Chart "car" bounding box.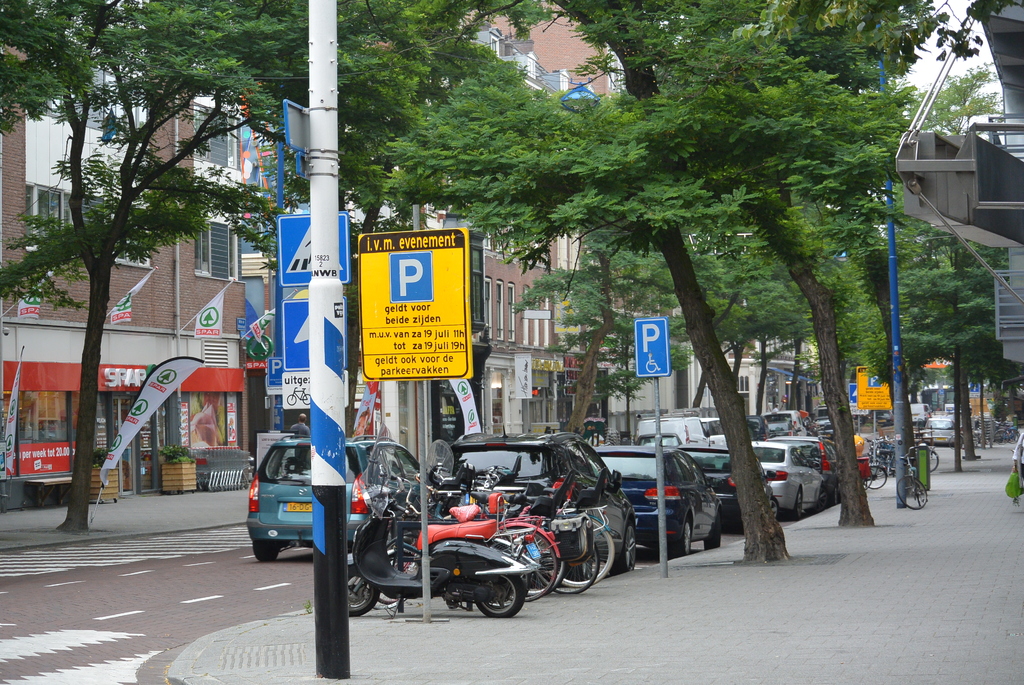
Charted: region(247, 437, 420, 562).
